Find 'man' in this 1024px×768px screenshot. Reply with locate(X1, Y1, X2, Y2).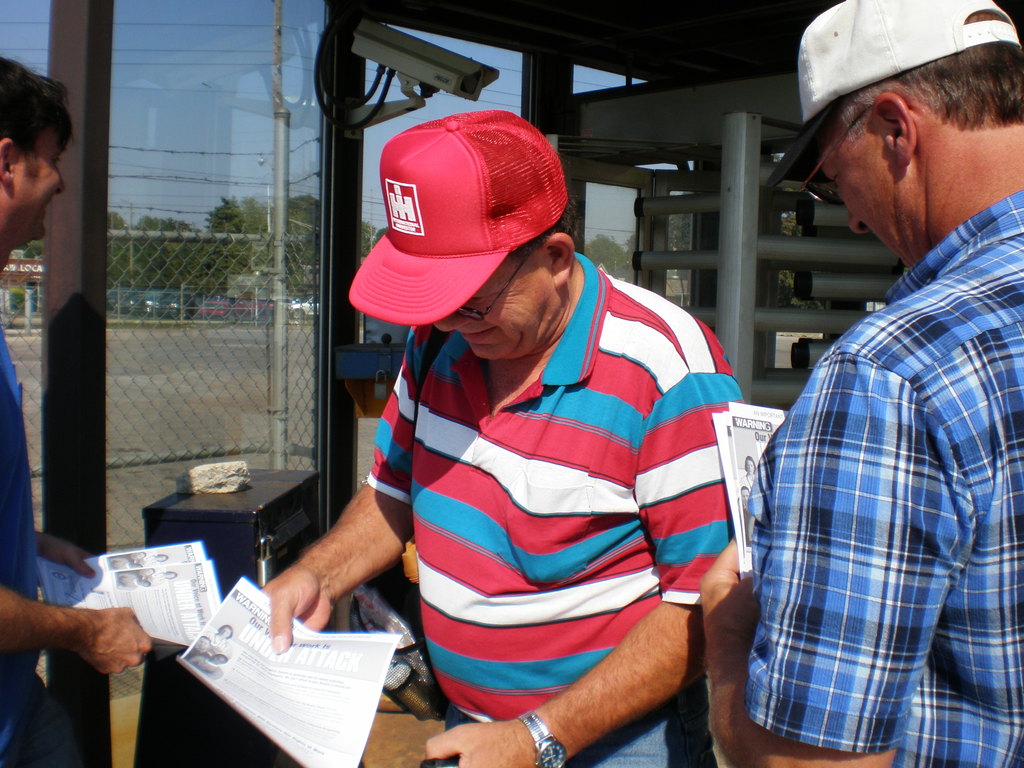
locate(727, 8, 1023, 755).
